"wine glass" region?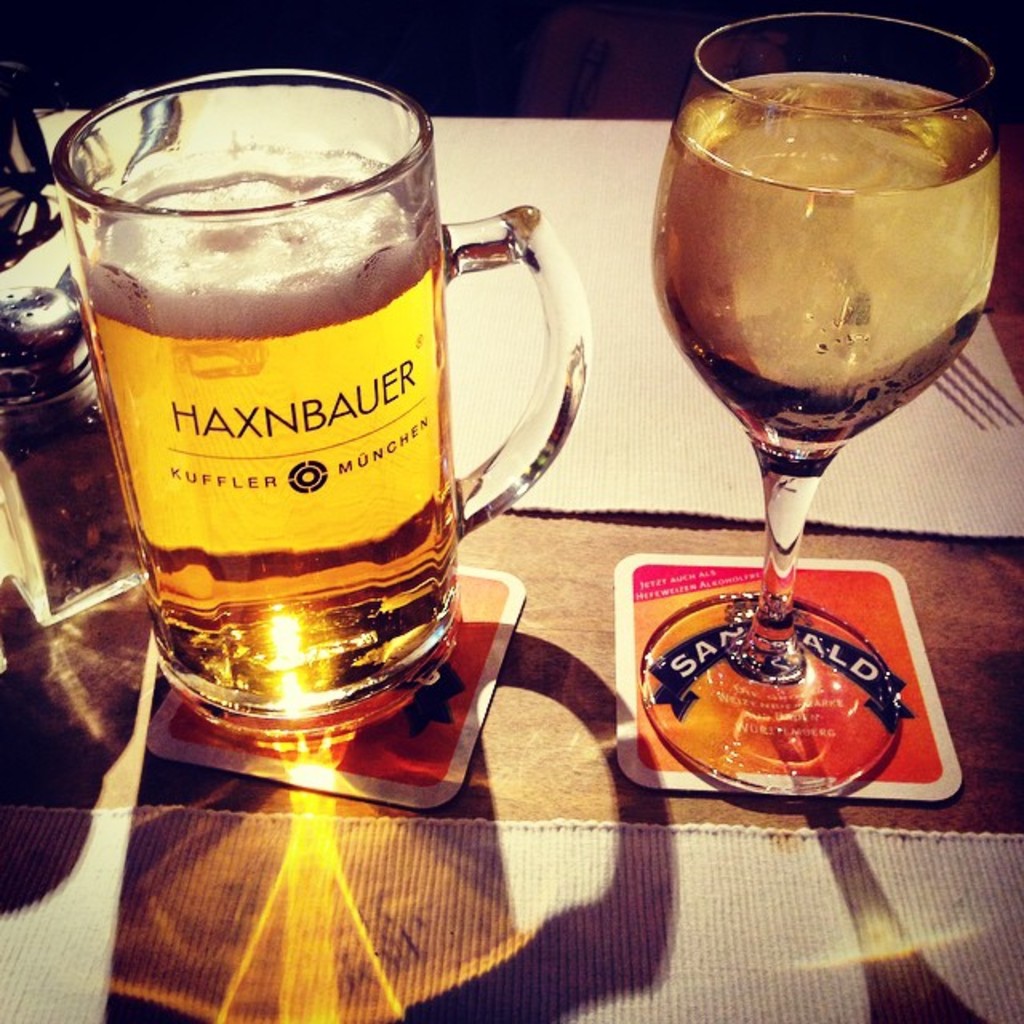
<bbox>648, 0, 1006, 806</bbox>
